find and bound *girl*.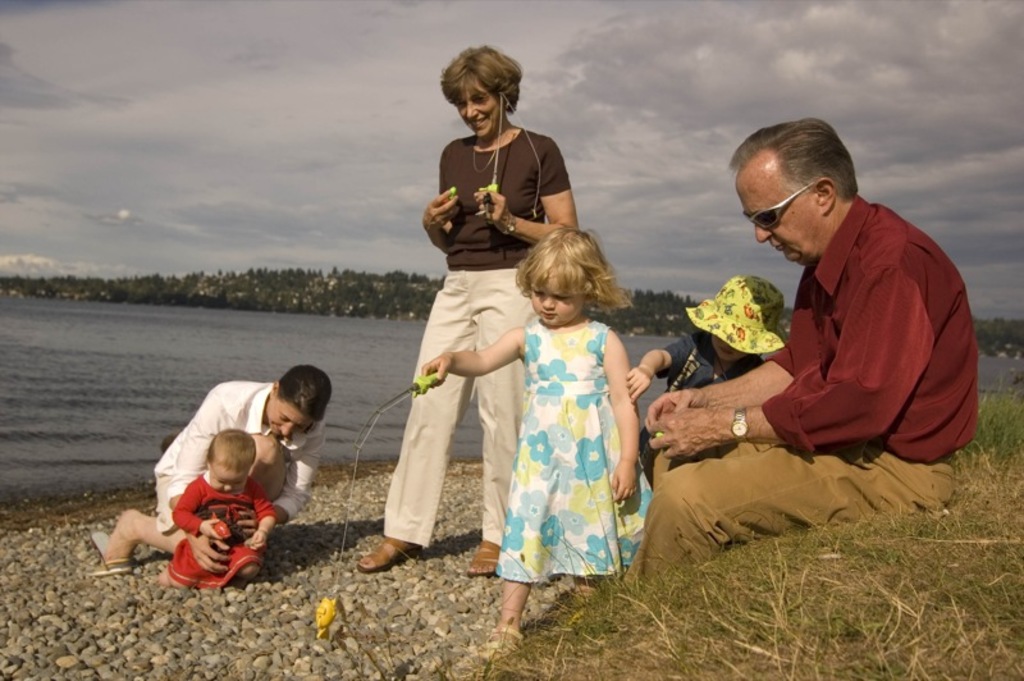
Bound: Rect(420, 223, 655, 661).
